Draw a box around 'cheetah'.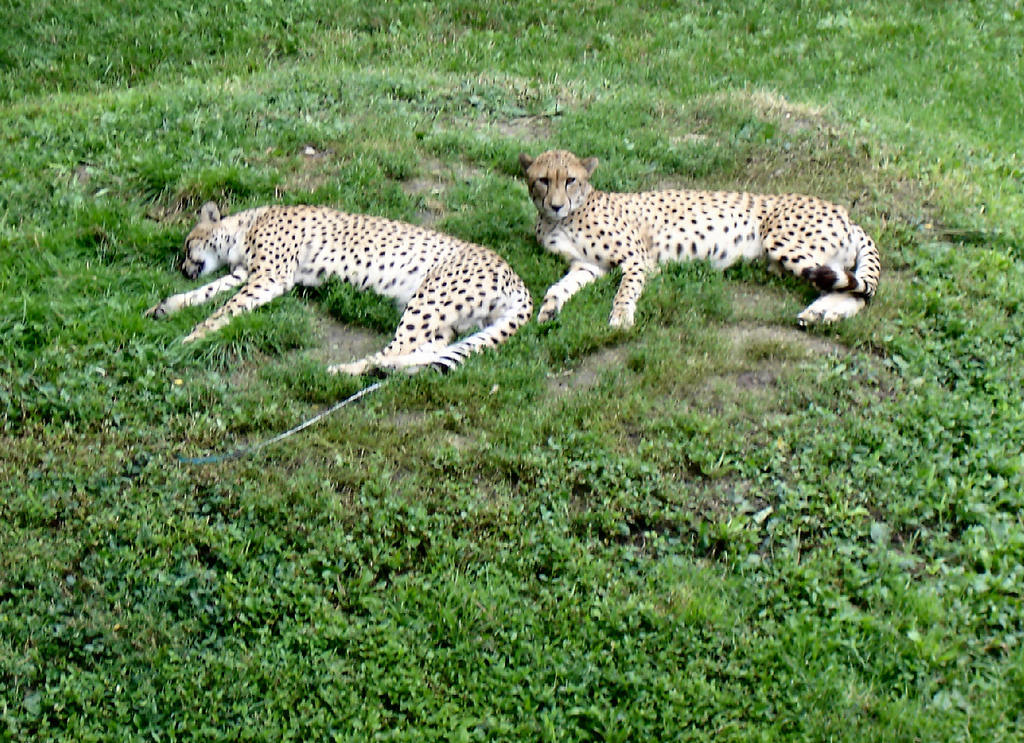
143 201 533 387.
